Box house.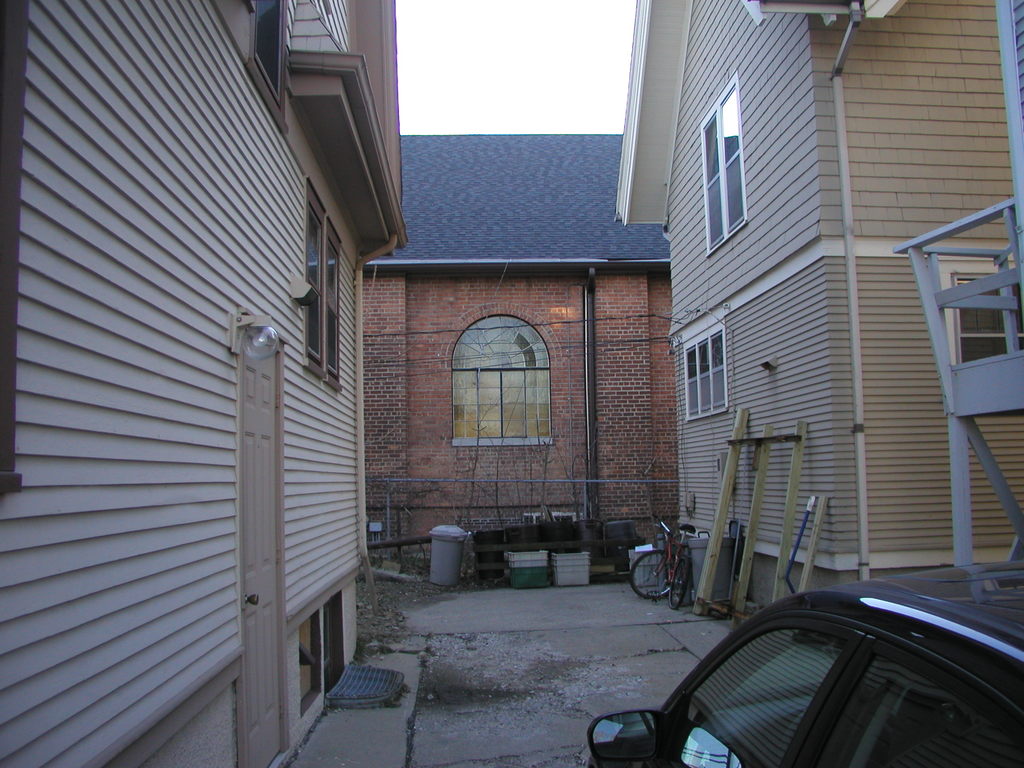
(left=614, top=0, right=1023, bottom=627).
